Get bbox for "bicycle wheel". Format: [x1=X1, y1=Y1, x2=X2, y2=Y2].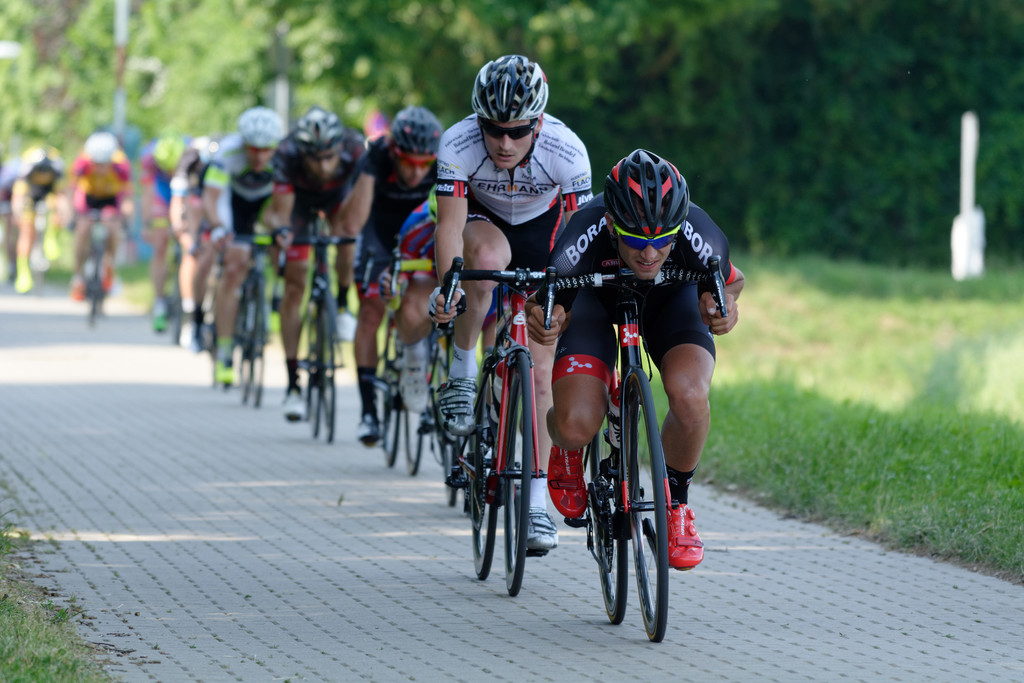
[x1=401, y1=411, x2=428, y2=481].
